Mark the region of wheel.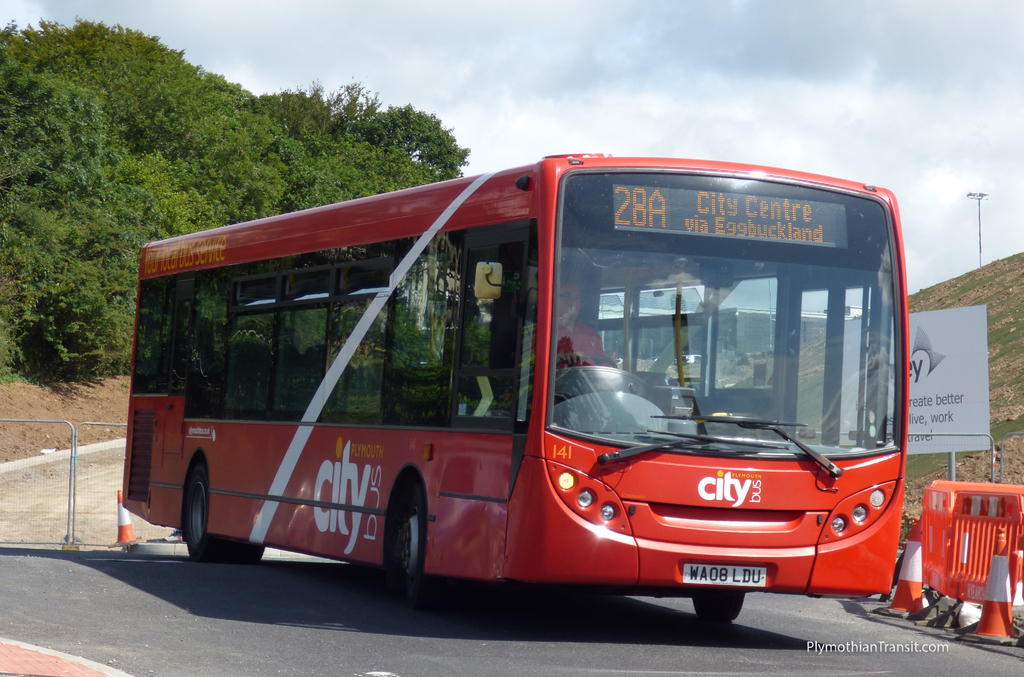
Region: detection(558, 355, 617, 368).
